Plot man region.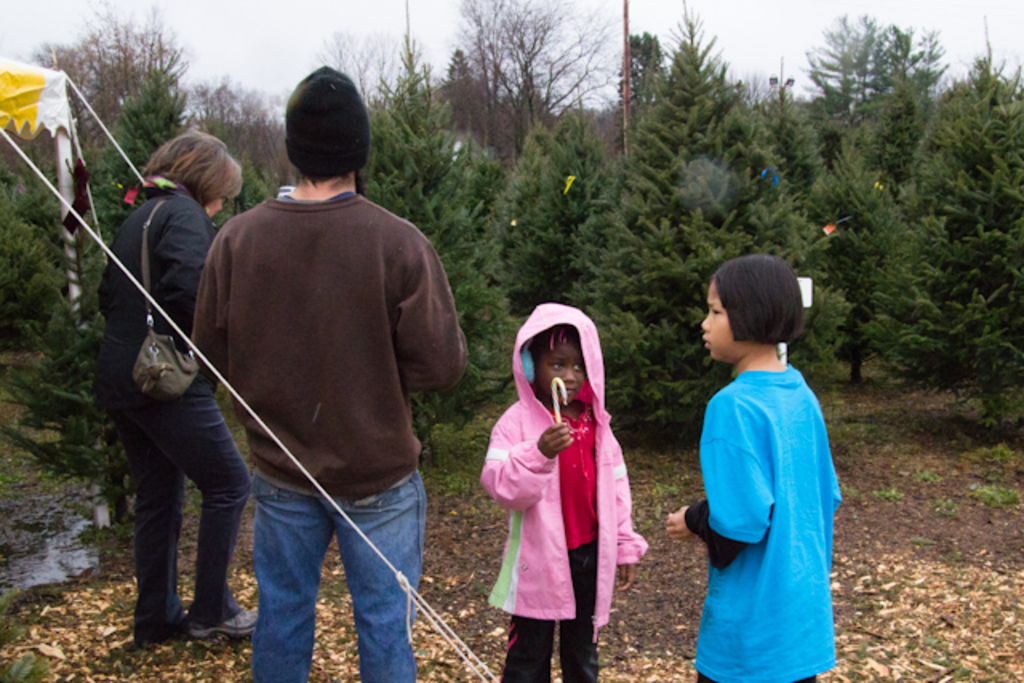
Plotted at x1=173 y1=66 x2=474 y2=681.
